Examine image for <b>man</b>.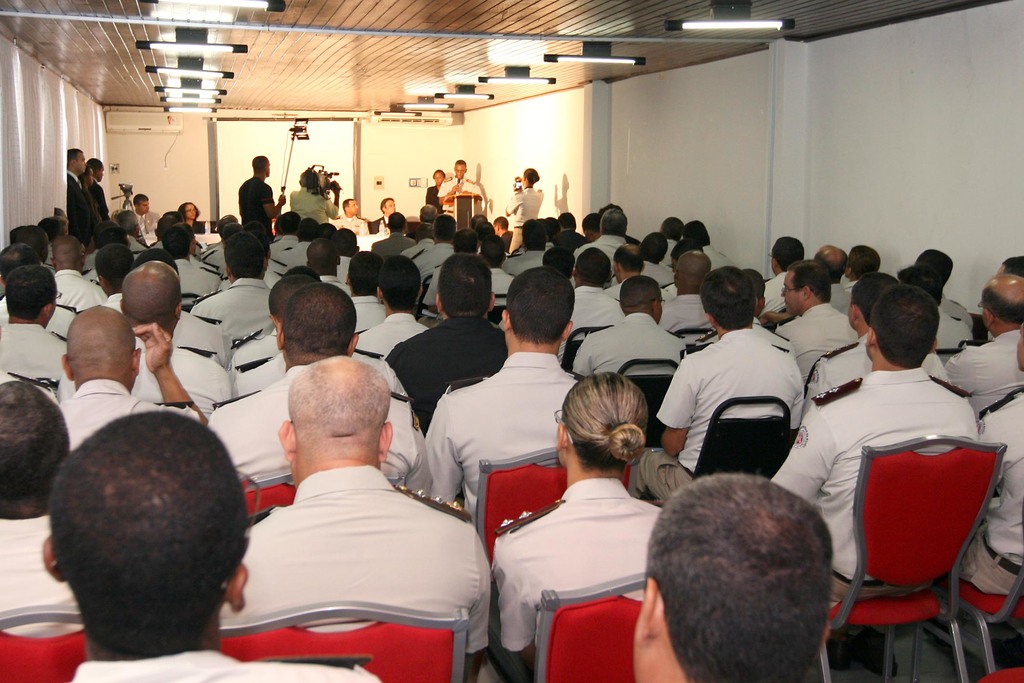
Examination result: 579, 210, 632, 268.
